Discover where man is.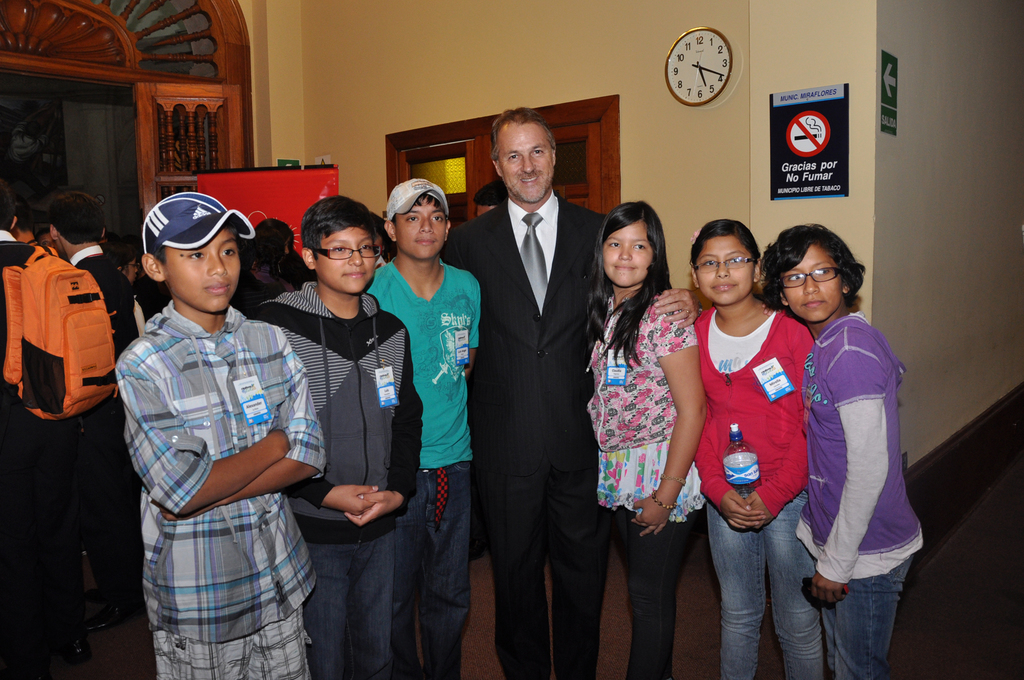
Discovered at BBox(14, 158, 134, 648).
